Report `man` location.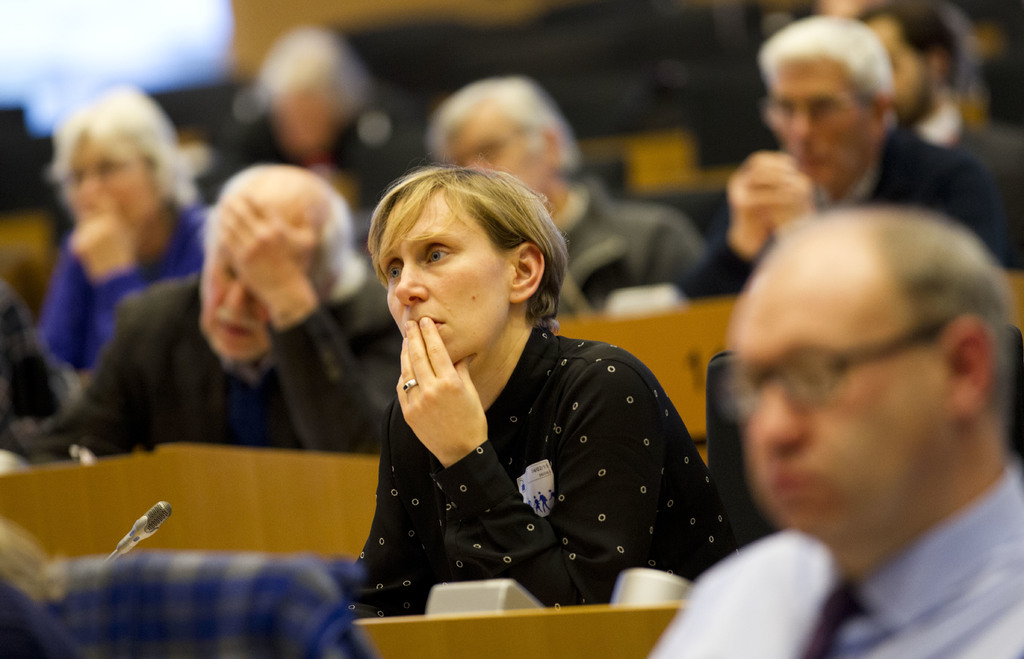
Report: detection(680, 15, 1023, 305).
